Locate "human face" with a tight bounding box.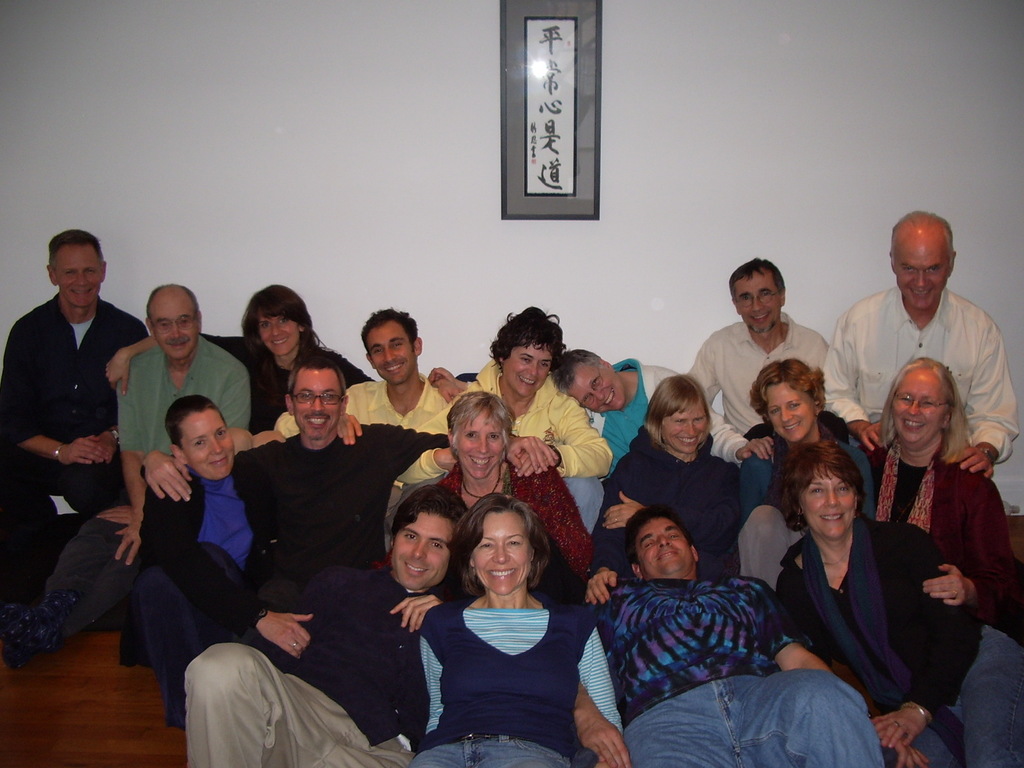
{"x1": 290, "y1": 370, "x2": 343, "y2": 443}.
